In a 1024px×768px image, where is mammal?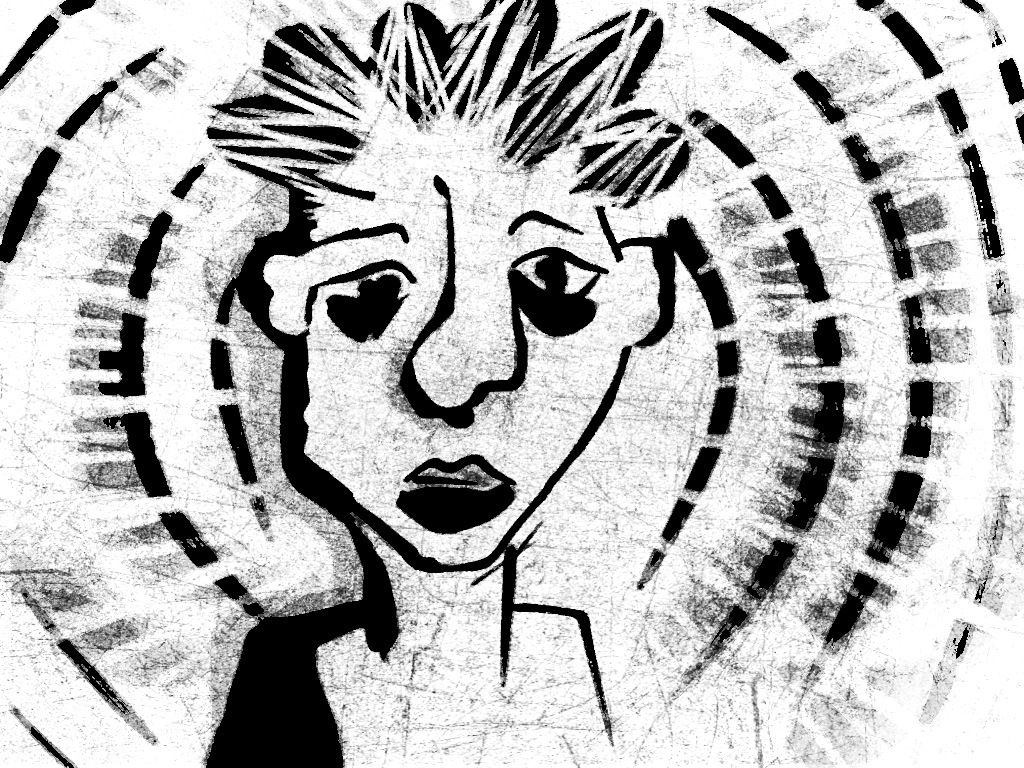
bbox=(199, 0, 688, 766).
